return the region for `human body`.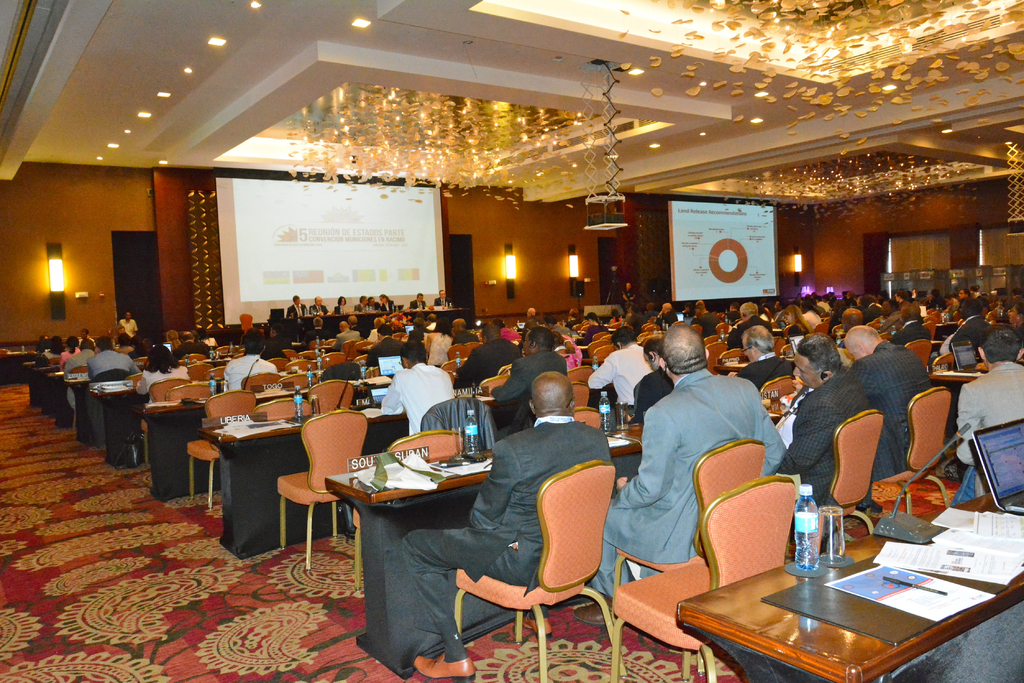
Rect(561, 305, 577, 325).
